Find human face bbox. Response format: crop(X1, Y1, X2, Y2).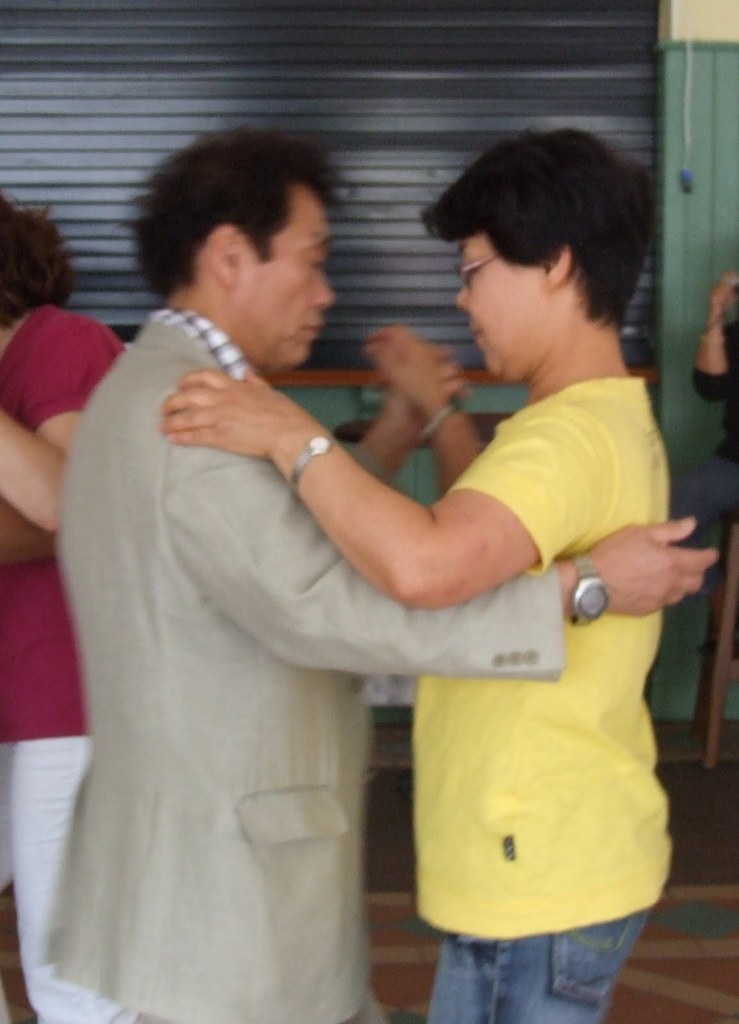
crop(239, 183, 332, 370).
